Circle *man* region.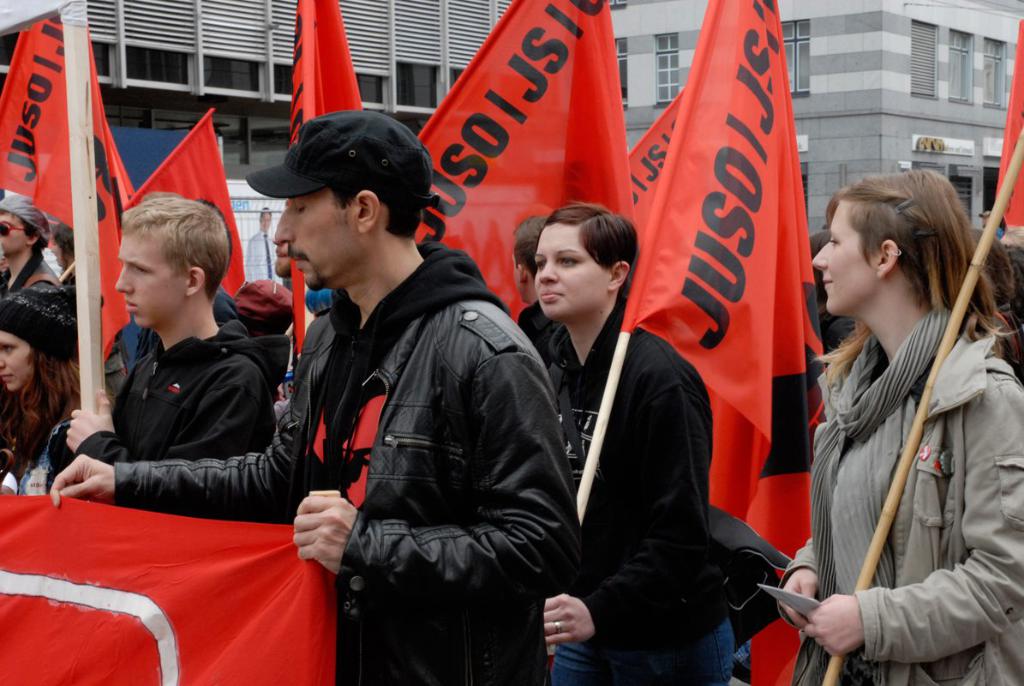
Region: region(0, 198, 60, 293).
